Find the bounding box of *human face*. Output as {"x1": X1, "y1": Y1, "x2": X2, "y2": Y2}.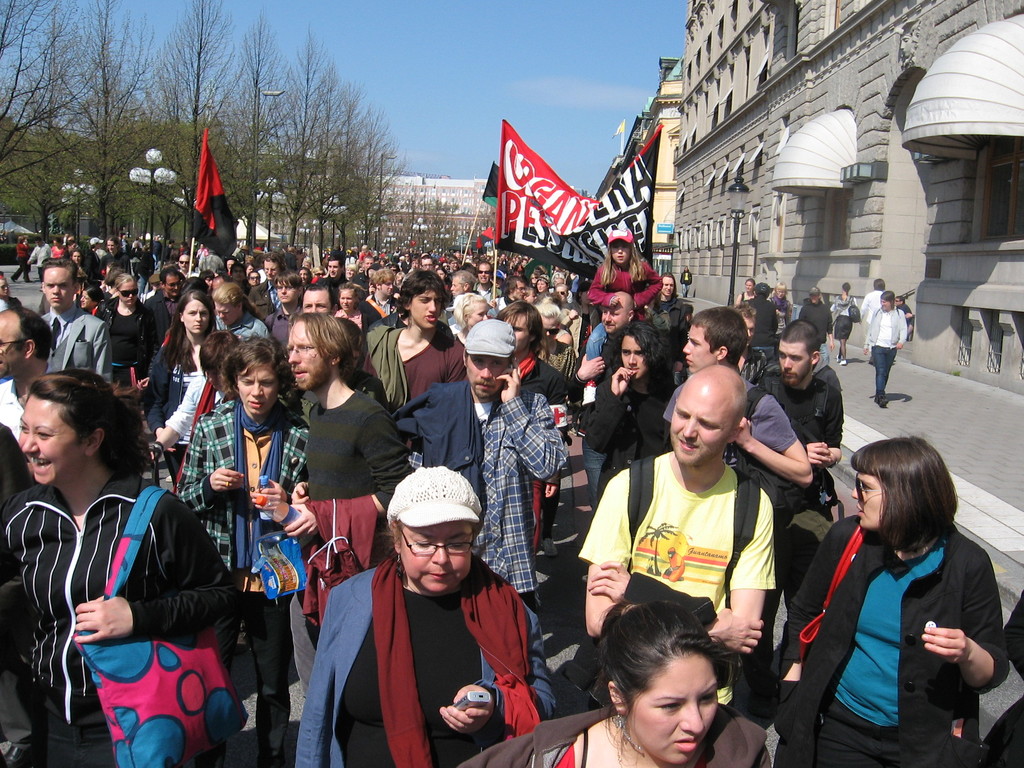
{"x1": 230, "y1": 263, "x2": 248, "y2": 283}.
